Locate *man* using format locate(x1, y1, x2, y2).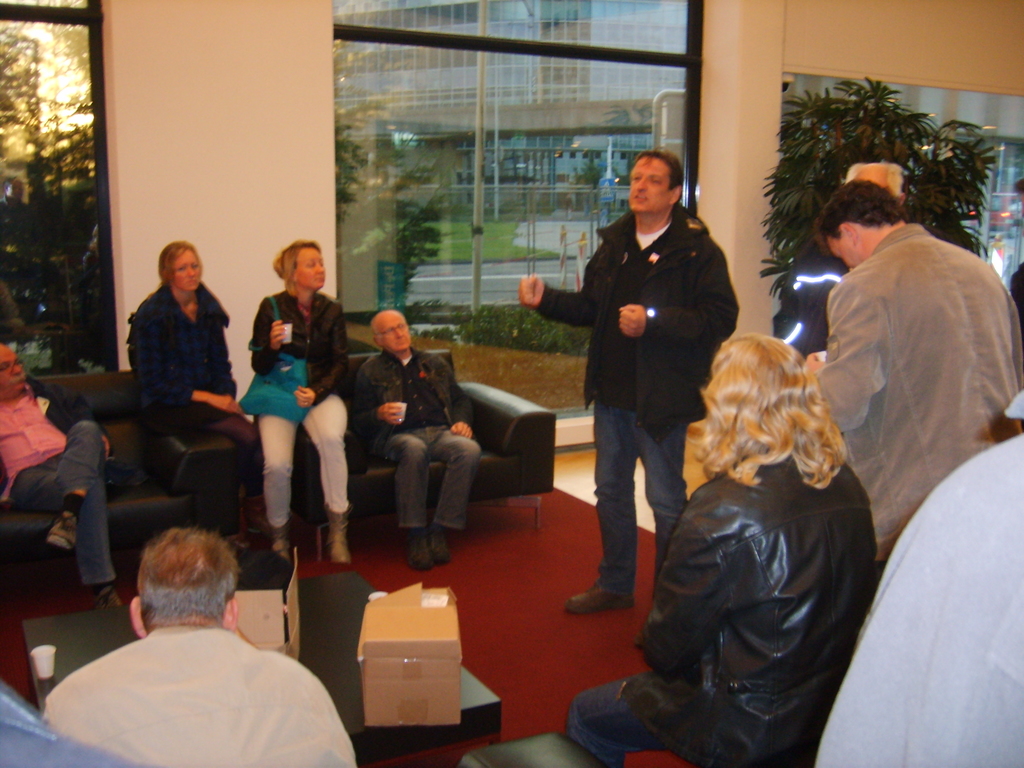
locate(49, 534, 351, 760).
